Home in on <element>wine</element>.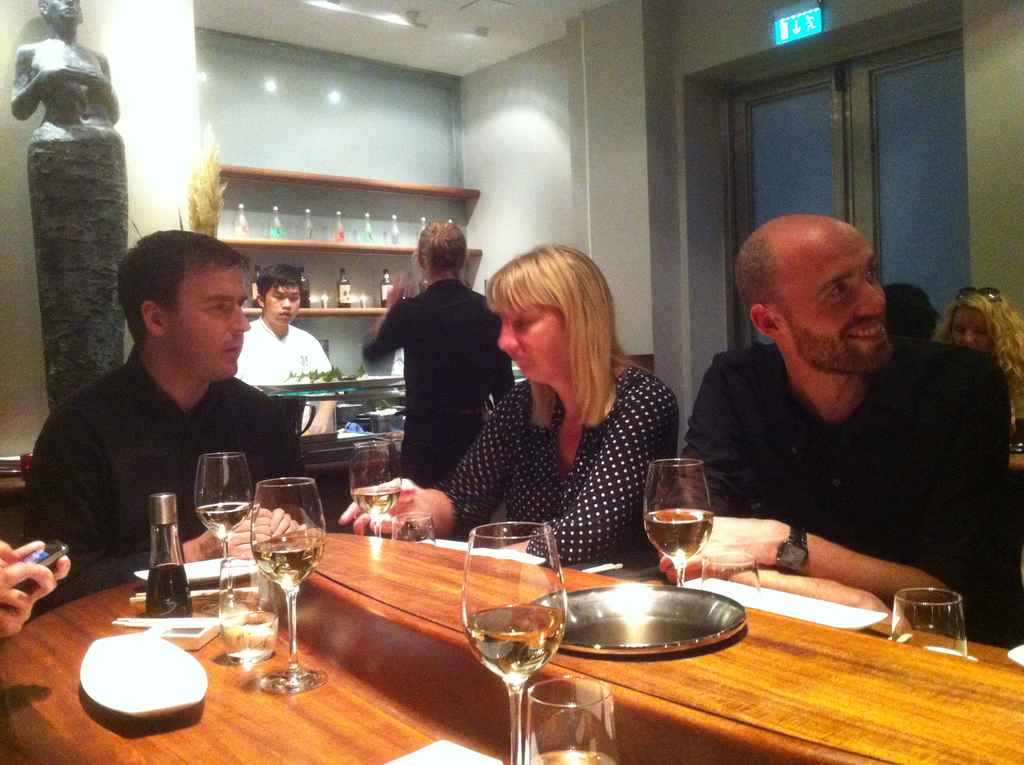
Homed in at 463, 604, 564, 679.
